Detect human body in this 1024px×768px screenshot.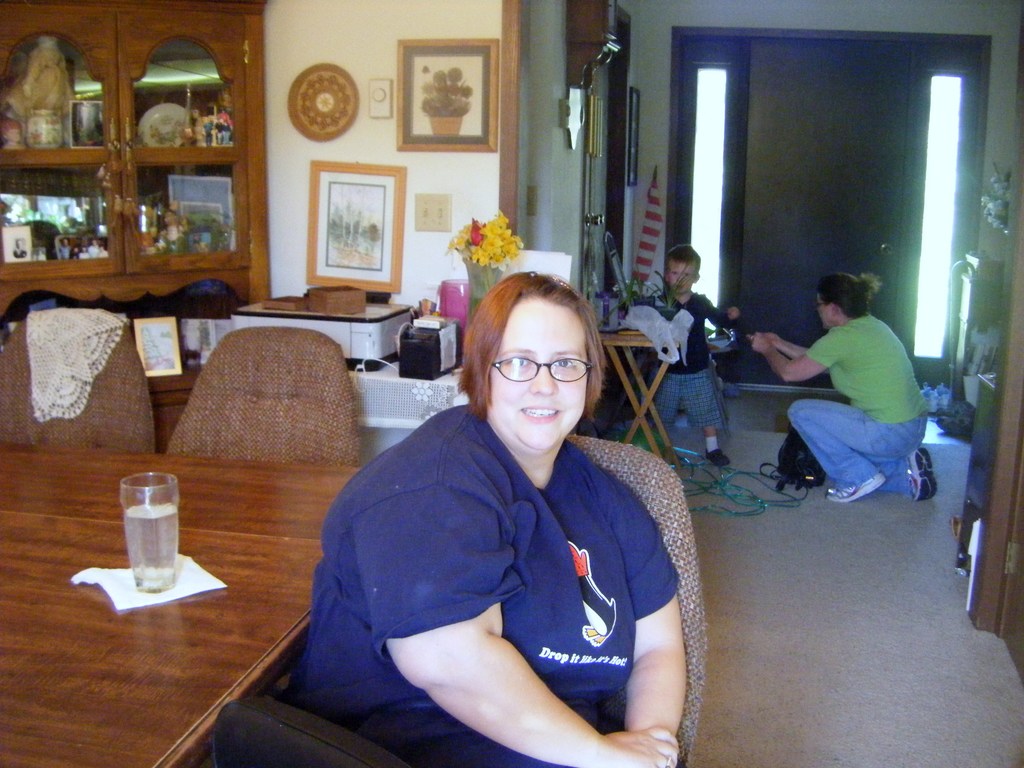
Detection: BBox(295, 270, 693, 767).
